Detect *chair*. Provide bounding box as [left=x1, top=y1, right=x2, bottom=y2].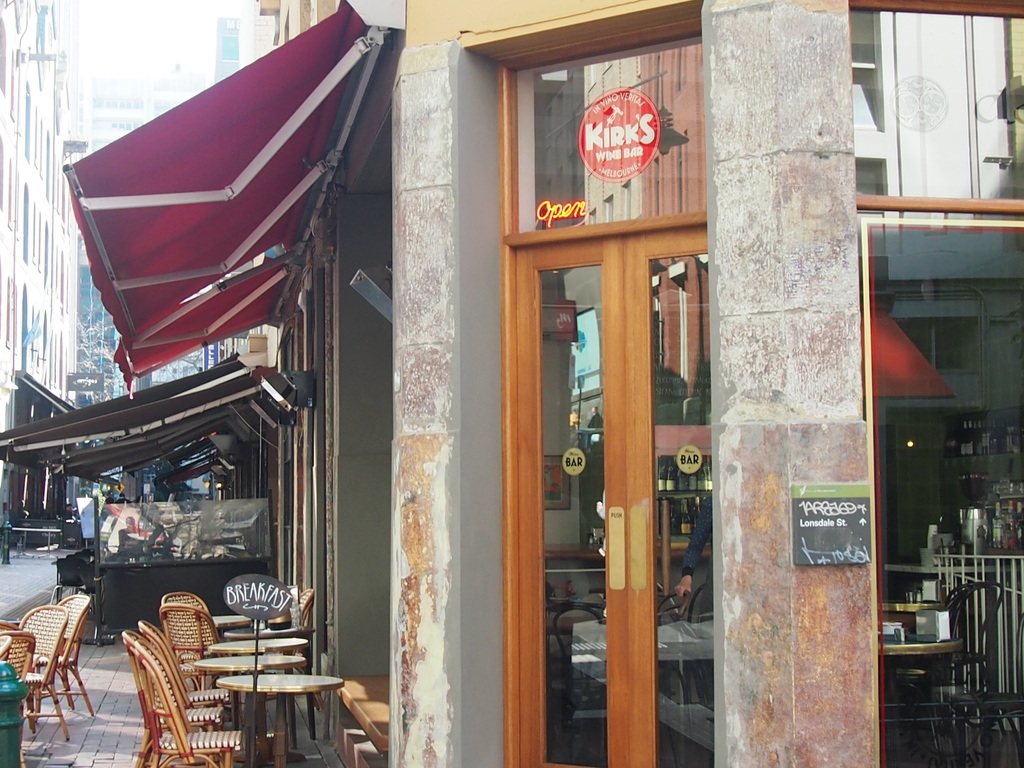
[left=47, top=558, right=88, bottom=605].
